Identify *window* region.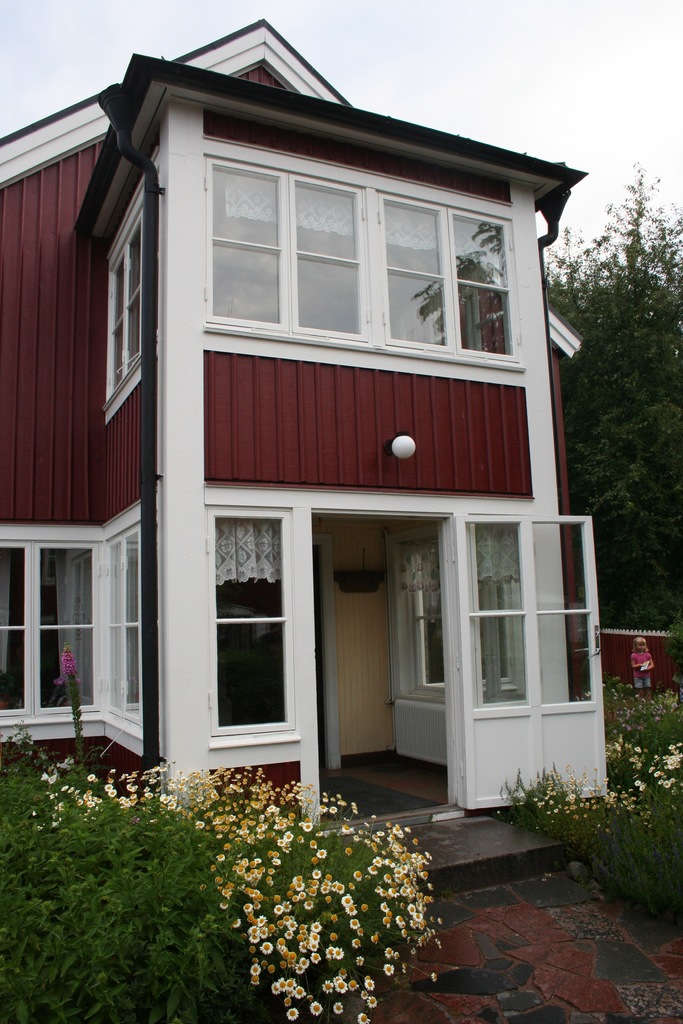
Region: (x1=210, y1=142, x2=541, y2=403).
